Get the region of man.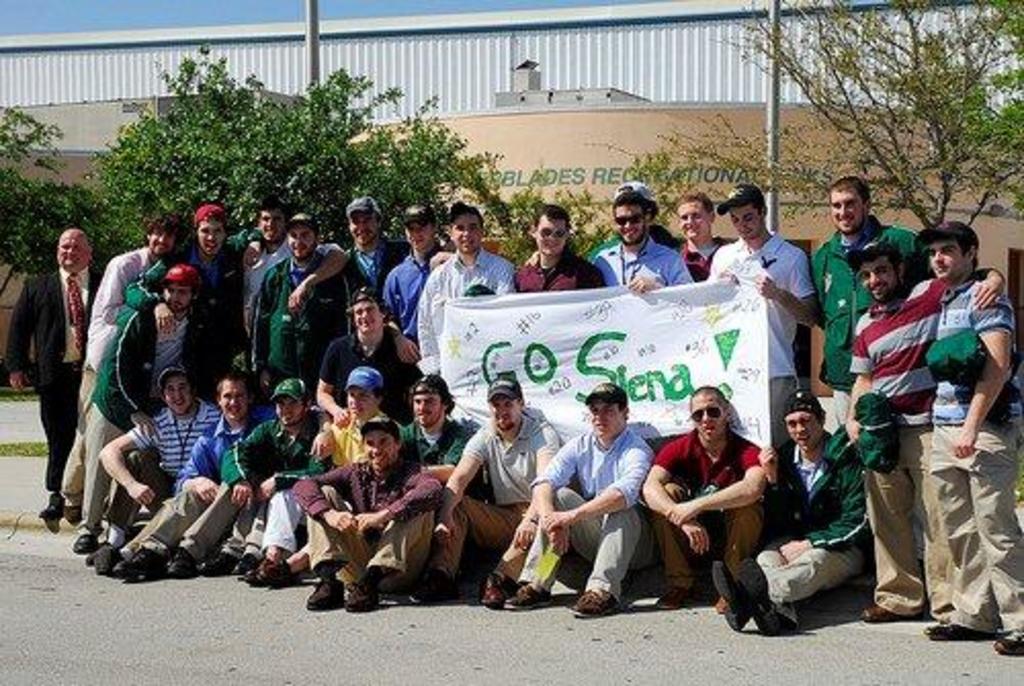
left=236, top=215, right=344, bottom=389.
